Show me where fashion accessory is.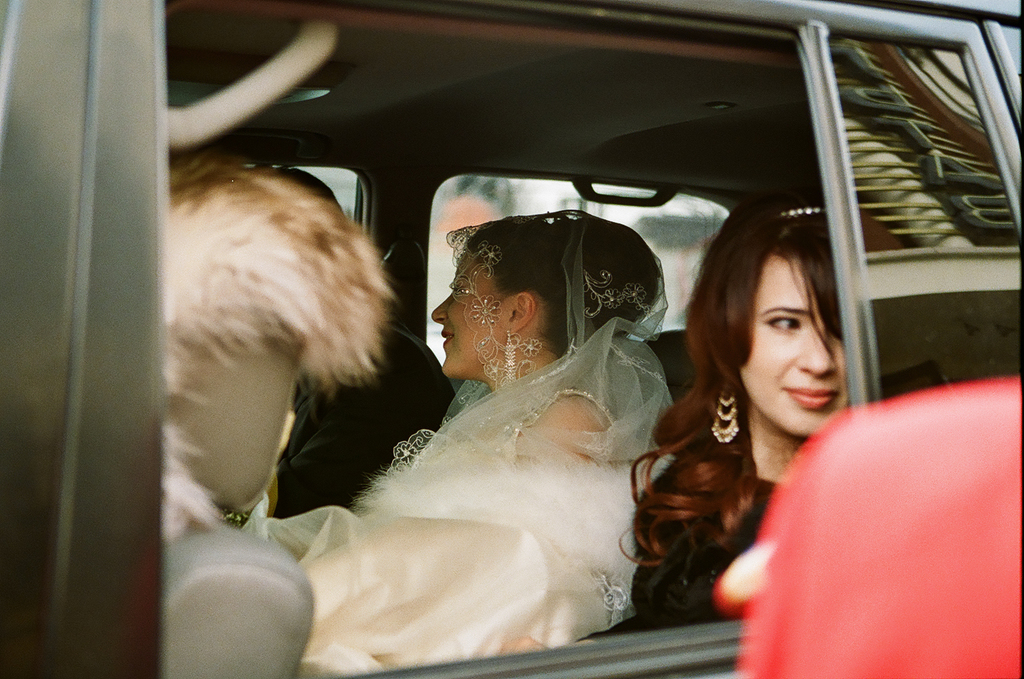
fashion accessory is at (709, 379, 738, 446).
